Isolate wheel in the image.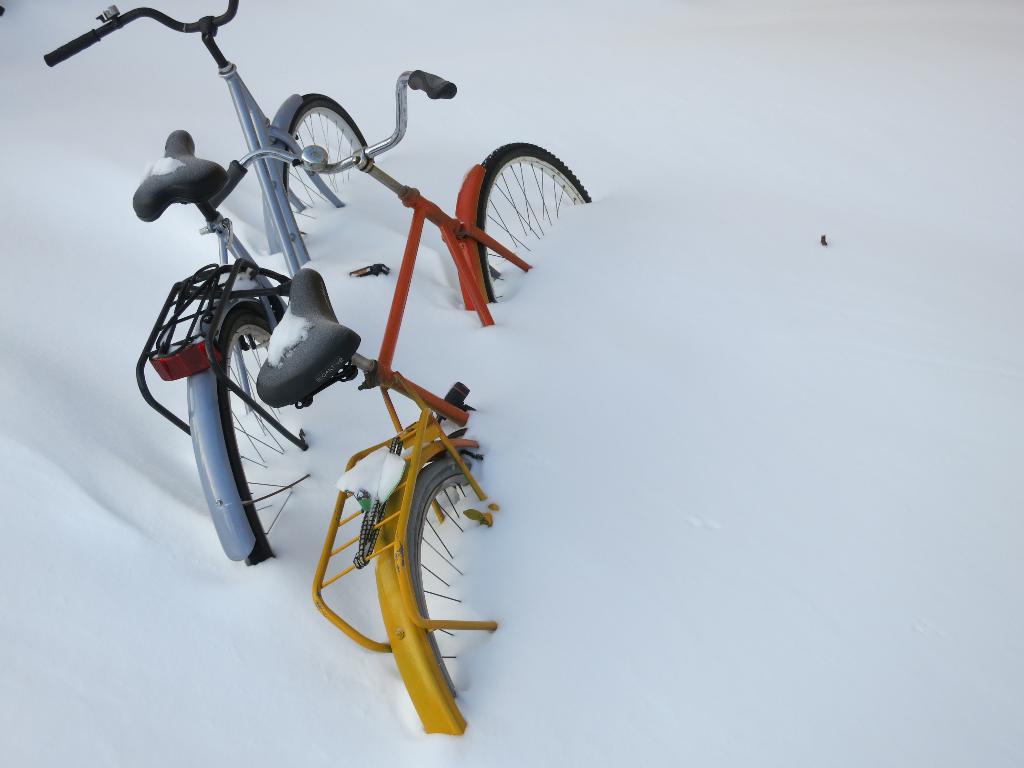
Isolated region: locate(445, 113, 575, 300).
